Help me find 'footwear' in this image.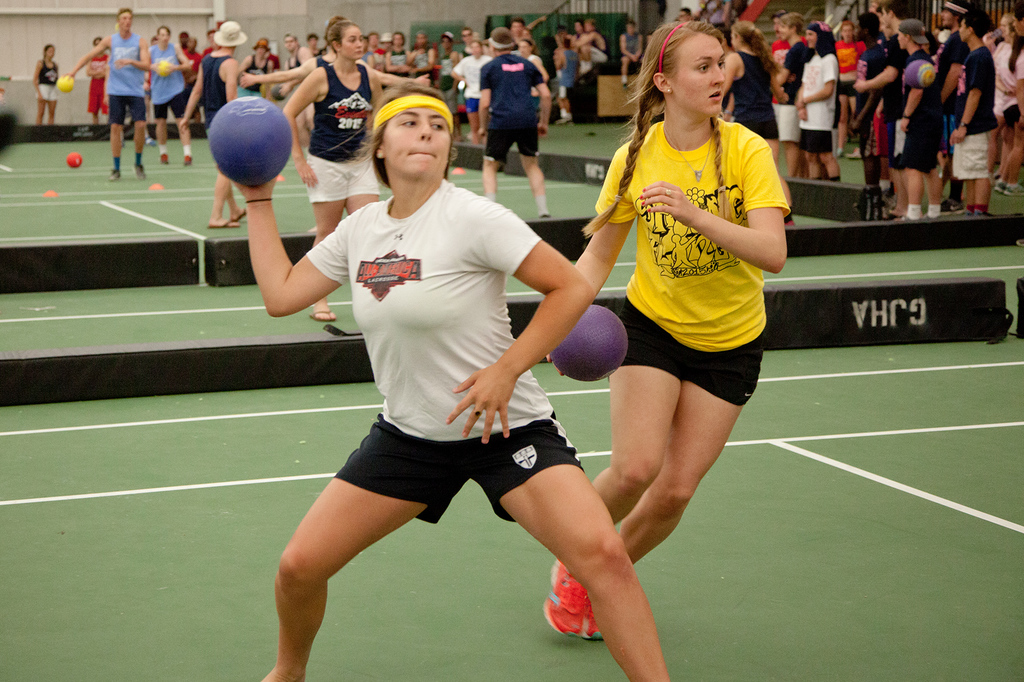
Found it: {"left": 307, "top": 301, "right": 336, "bottom": 321}.
